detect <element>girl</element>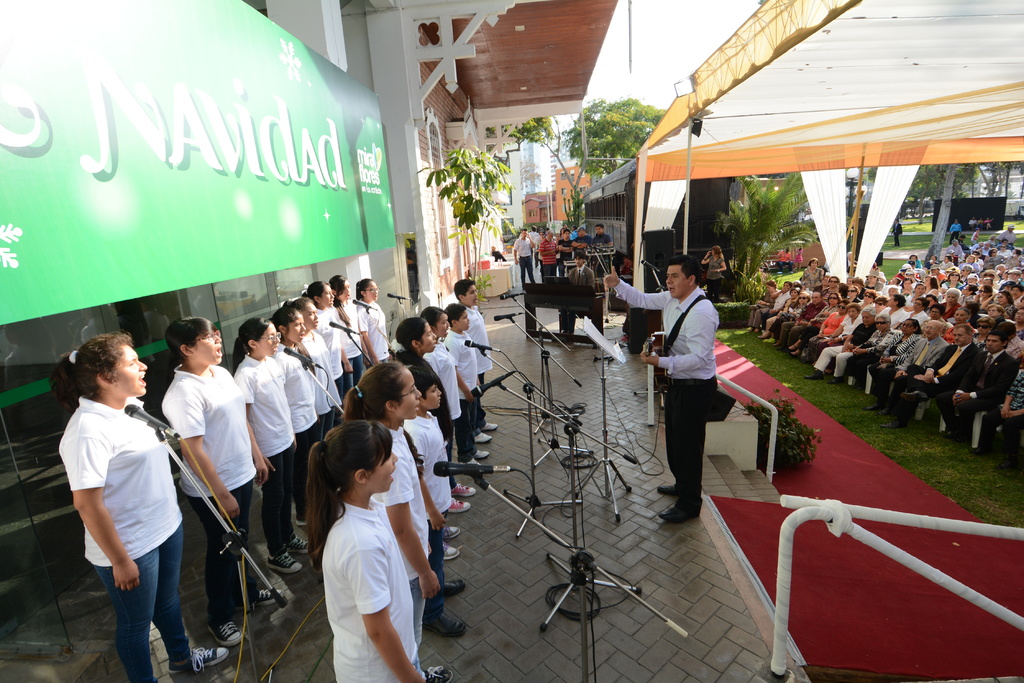
<bbox>327, 273, 369, 385</bbox>
